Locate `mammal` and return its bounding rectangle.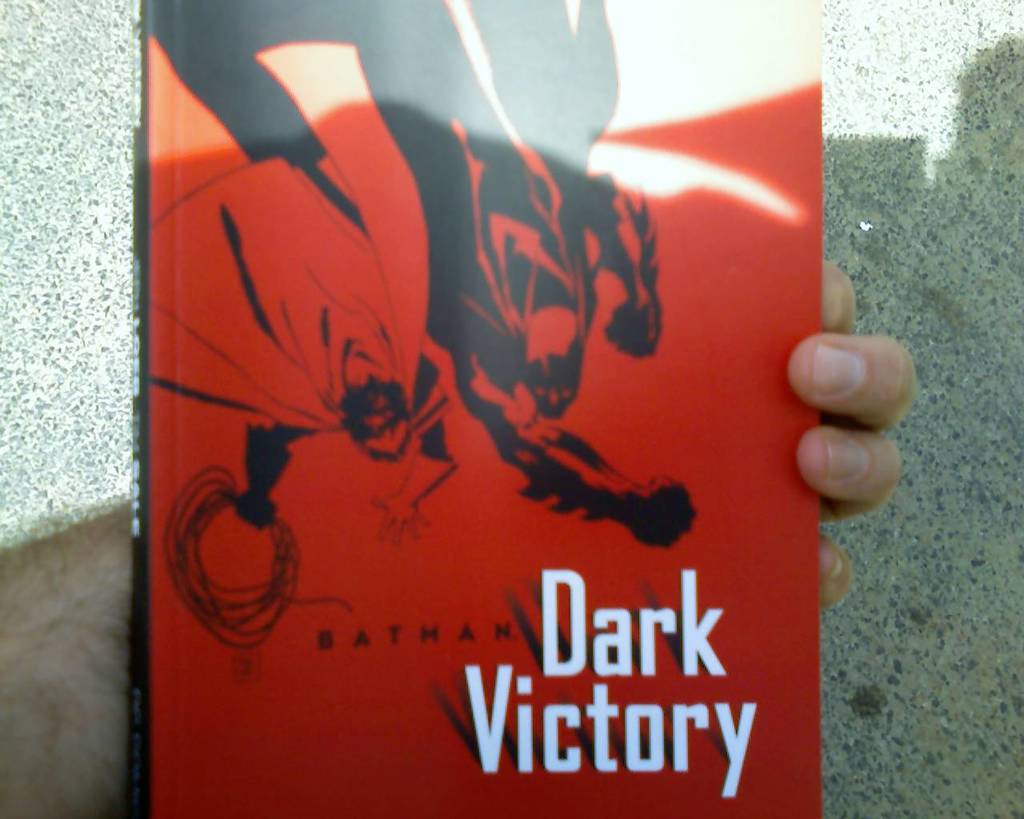
box=[151, 42, 465, 541].
